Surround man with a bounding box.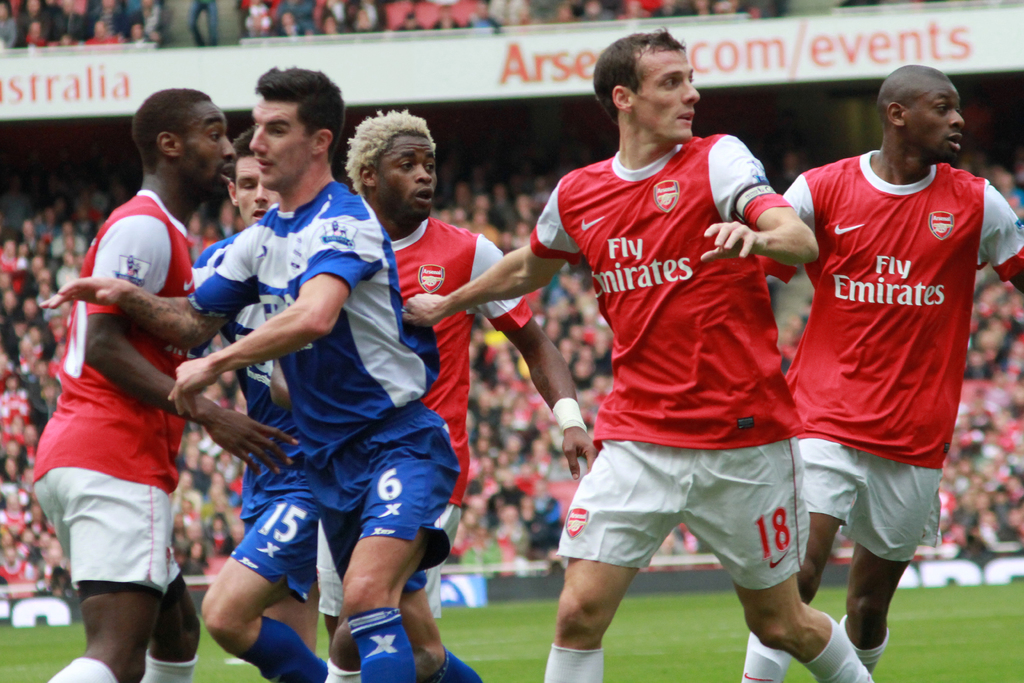
(36, 85, 296, 682).
